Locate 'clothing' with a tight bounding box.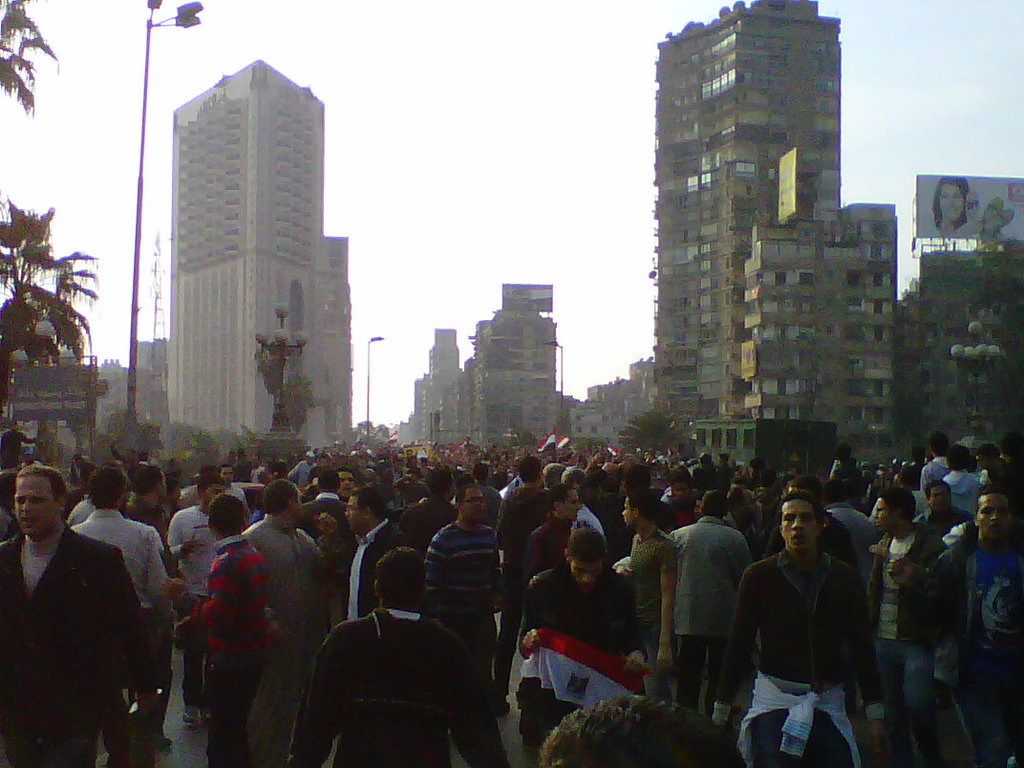
<bbox>0, 526, 158, 767</bbox>.
